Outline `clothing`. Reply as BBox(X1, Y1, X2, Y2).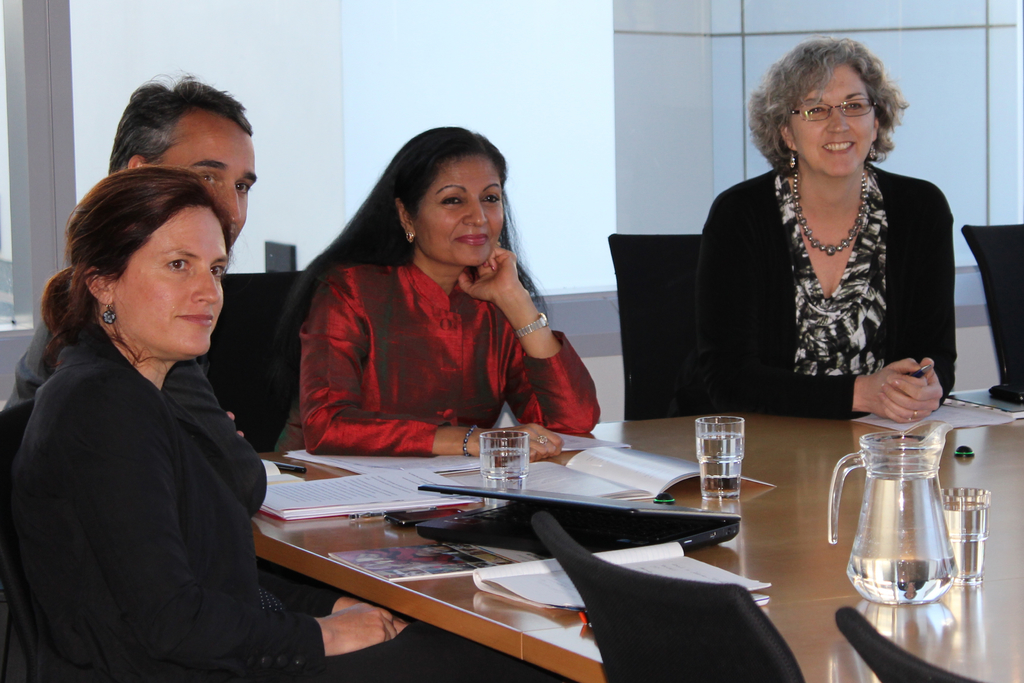
BBox(670, 152, 968, 445).
